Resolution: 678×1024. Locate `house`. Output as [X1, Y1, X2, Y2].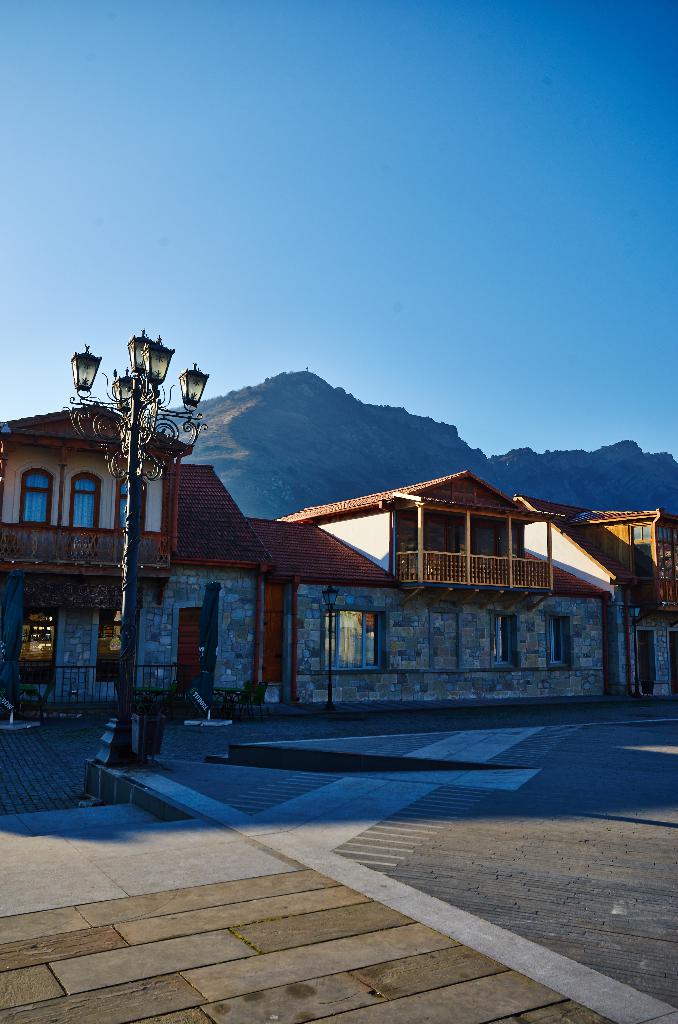
[244, 465, 622, 696].
